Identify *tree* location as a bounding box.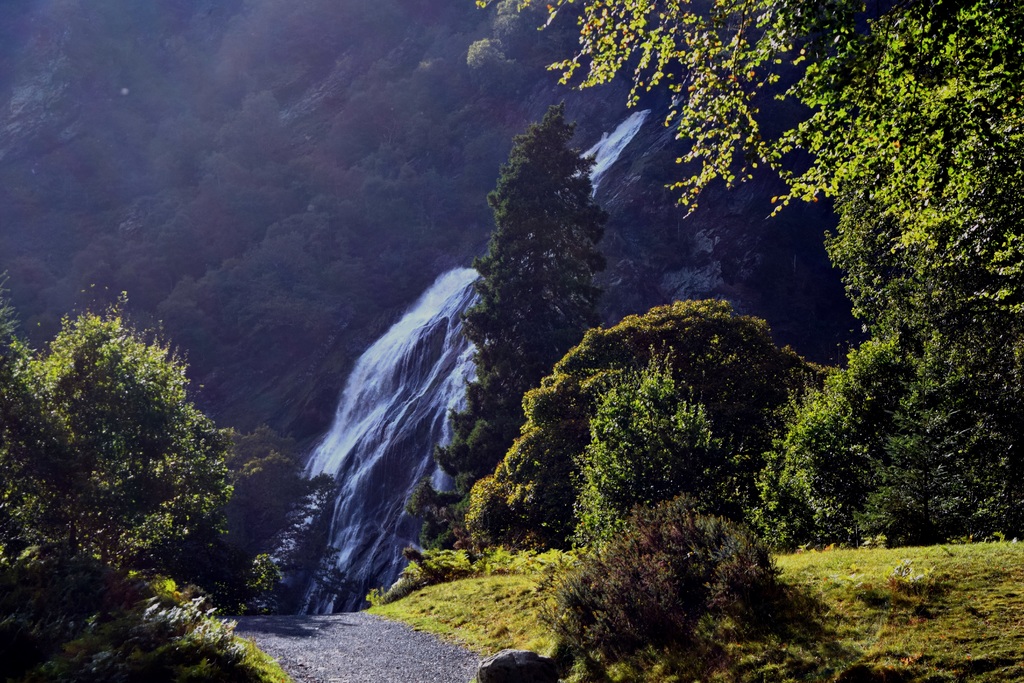
397,102,612,547.
